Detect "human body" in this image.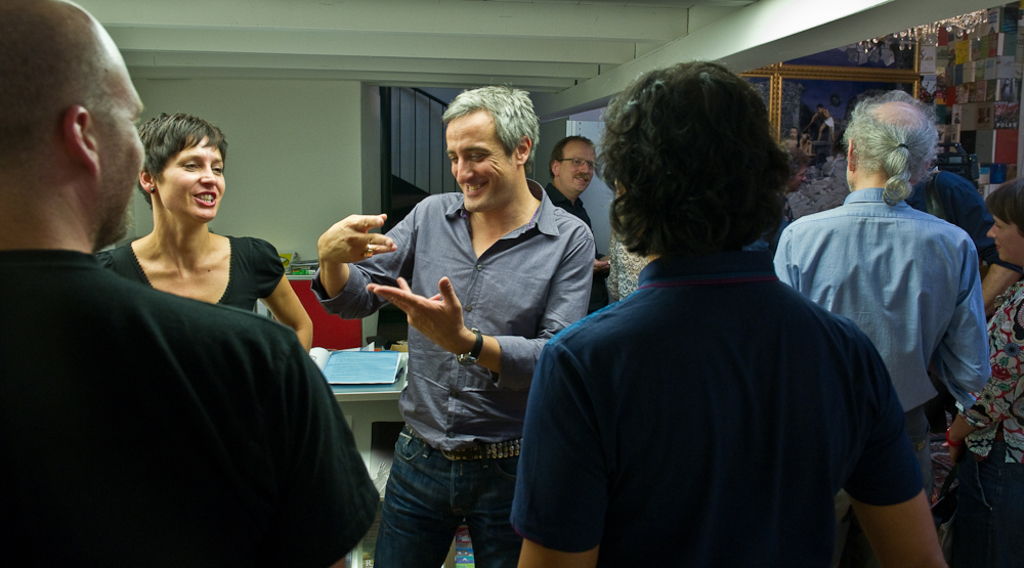
Detection: region(545, 140, 613, 309).
